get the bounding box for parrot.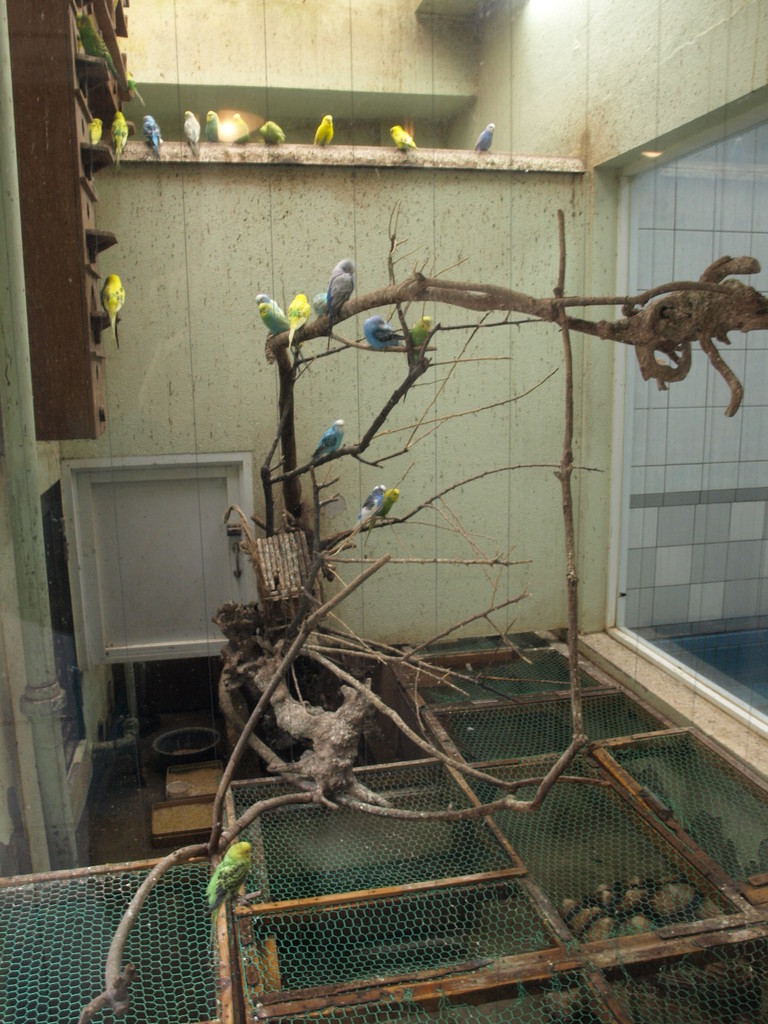
(left=380, top=486, right=399, bottom=516).
